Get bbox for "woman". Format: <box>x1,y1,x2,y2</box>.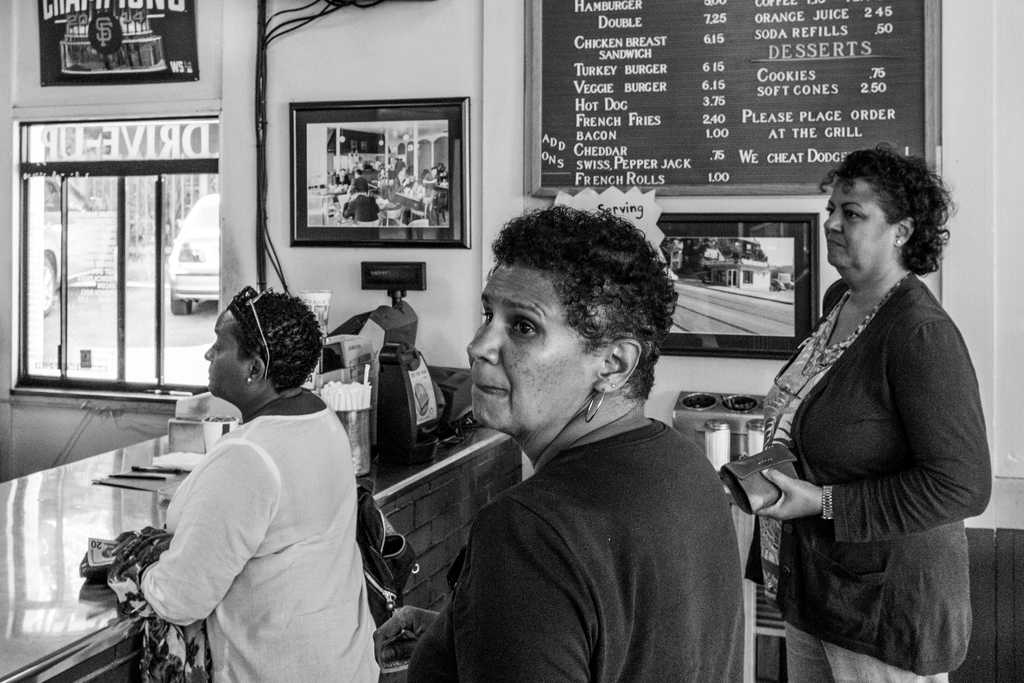
<box>87,282,391,682</box>.
